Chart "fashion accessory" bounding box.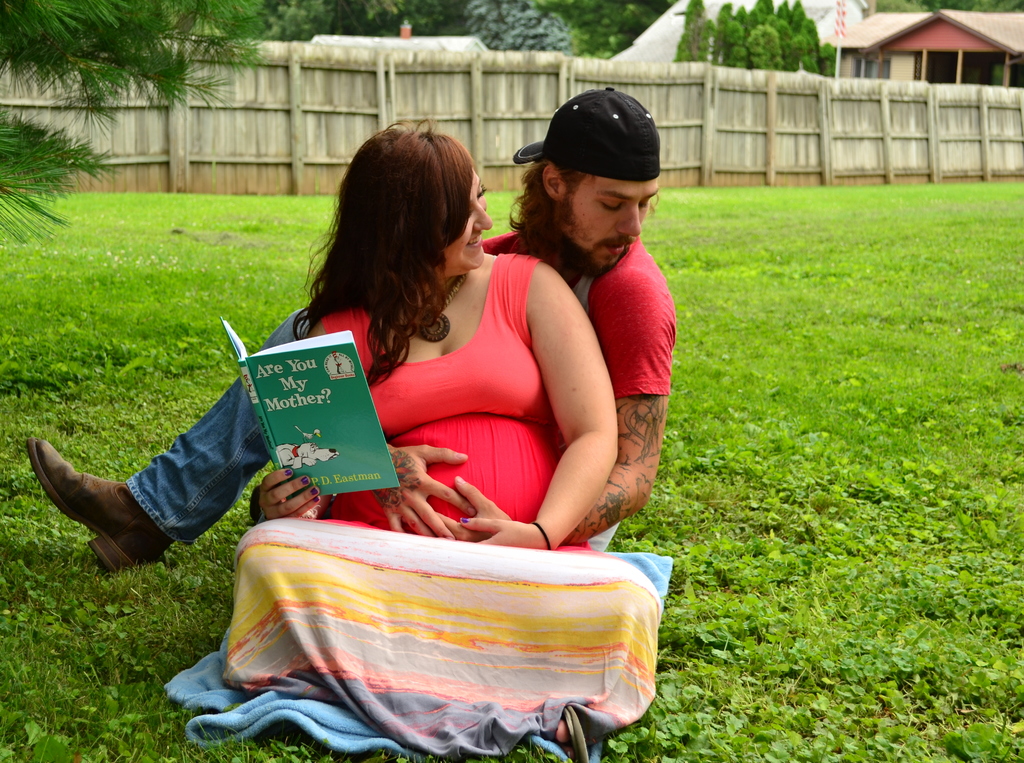
Charted: box(312, 487, 318, 496).
